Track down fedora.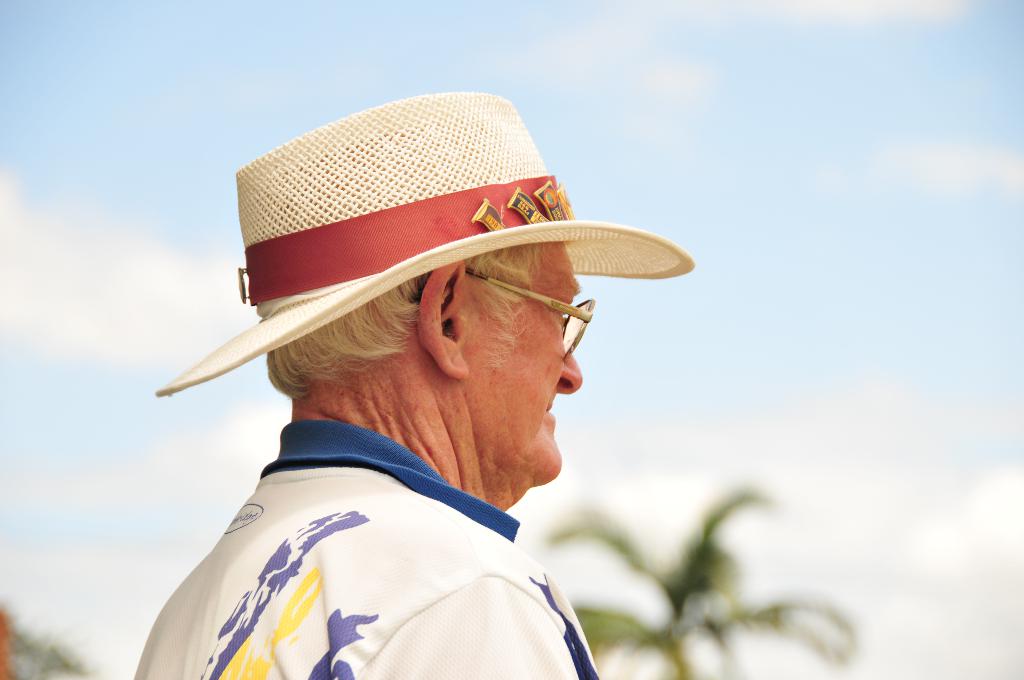
Tracked to x1=152, y1=95, x2=713, y2=405.
